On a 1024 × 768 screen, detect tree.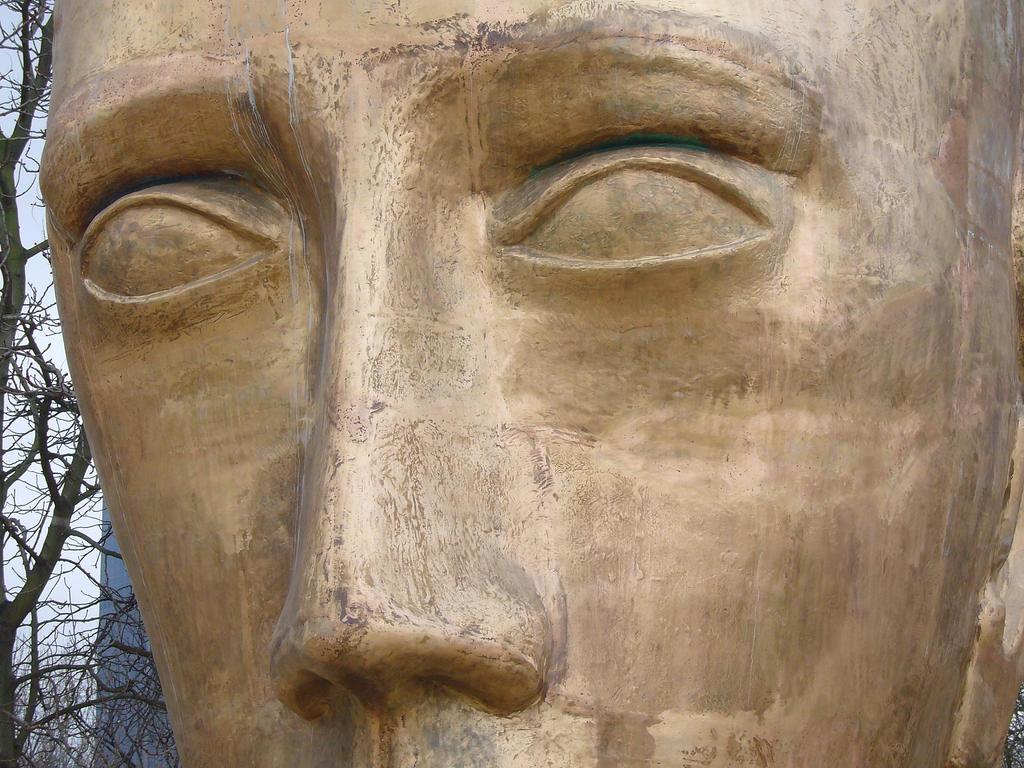
<bbox>0, 0, 172, 760</bbox>.
